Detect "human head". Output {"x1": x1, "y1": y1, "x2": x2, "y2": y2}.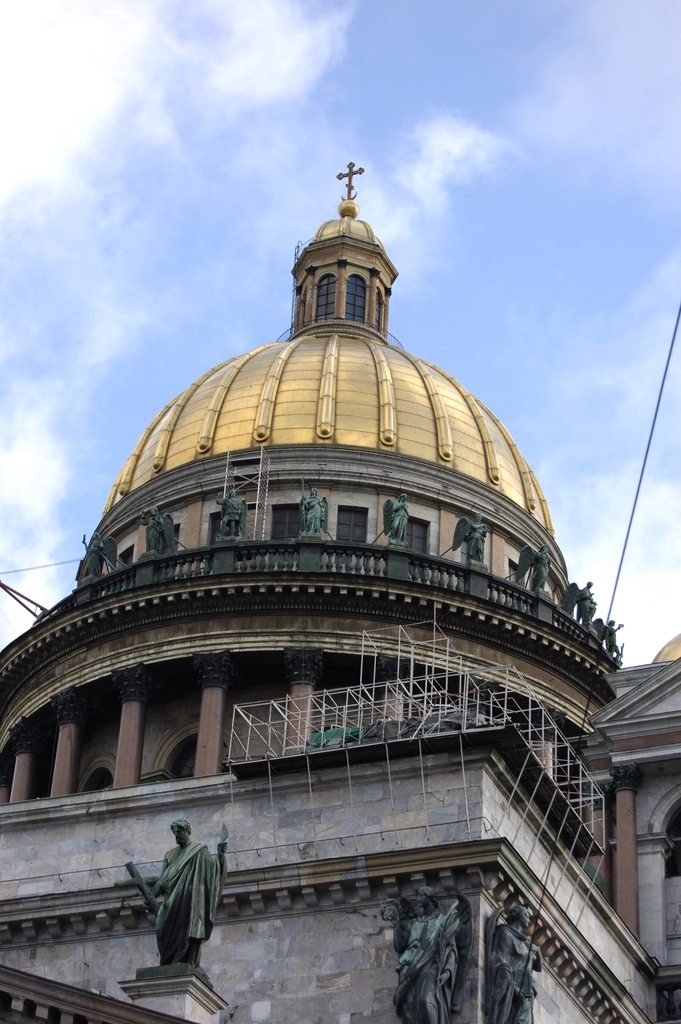
{"x1": 609, "y1": 613, "x2": 621, "y2": 632}.
